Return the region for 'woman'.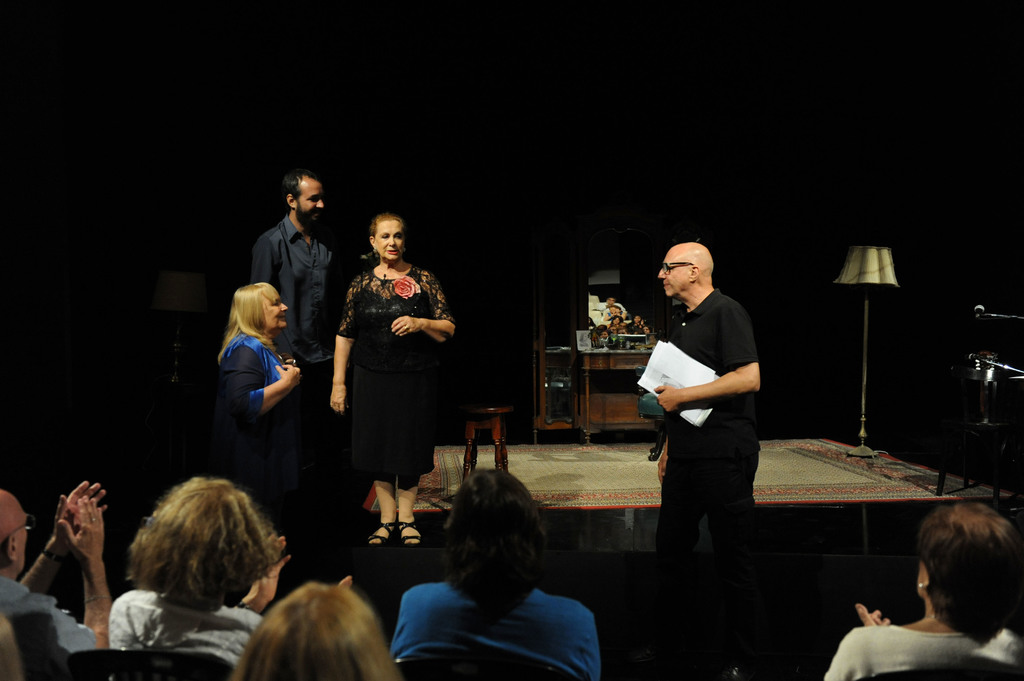
<bbox>214, 282, 305, 534</bbox>.
